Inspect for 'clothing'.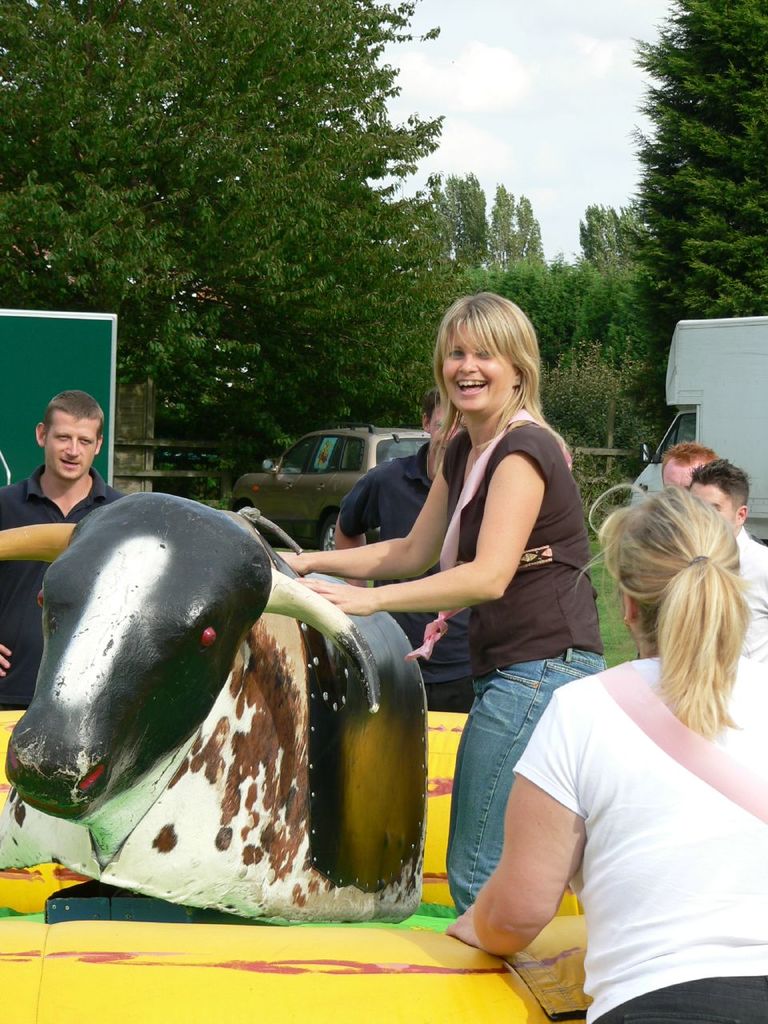
Inspection: box(338, 443, 475, 714).
